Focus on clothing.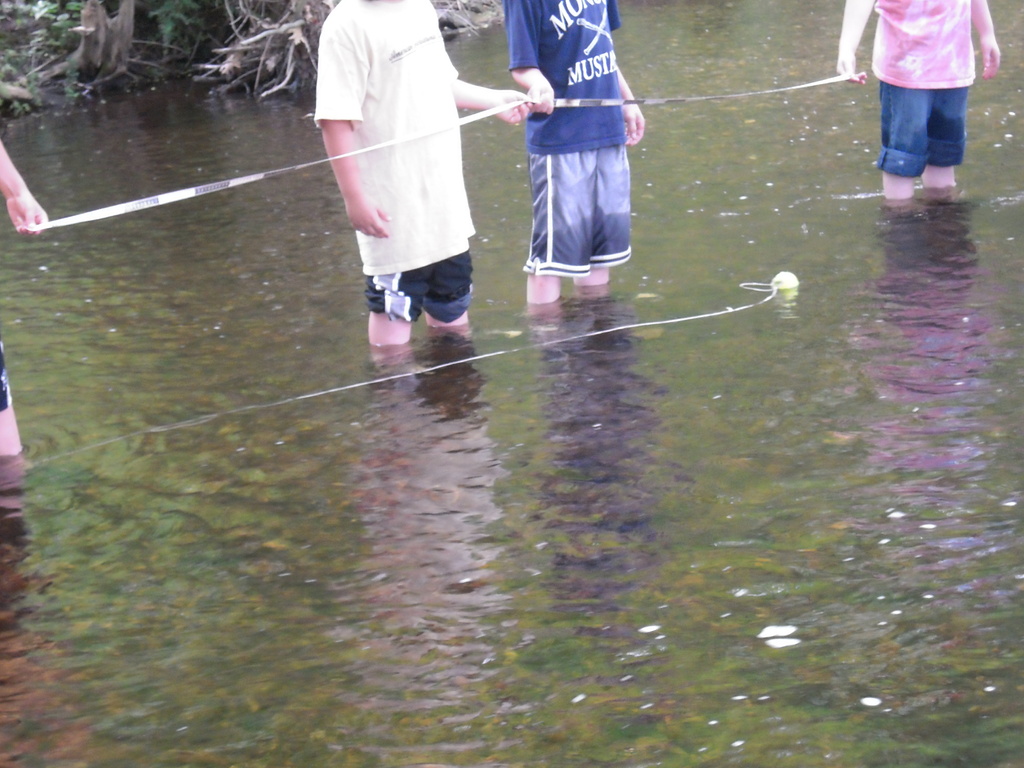
Focused at l=879, t=0, r=979, b=179.
